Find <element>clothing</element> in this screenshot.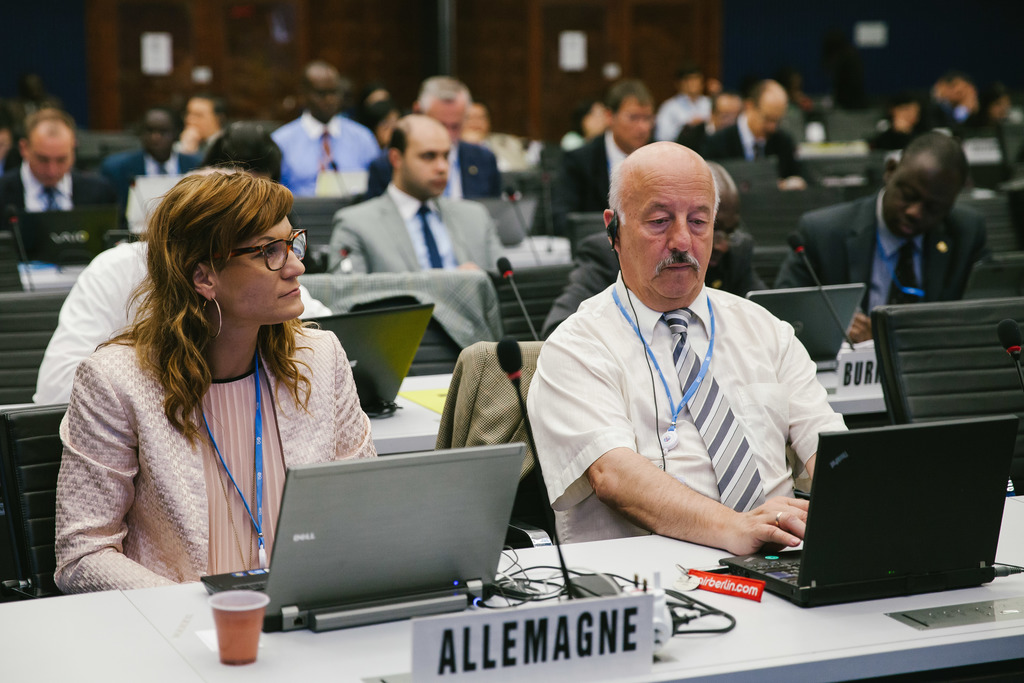
The bounding box for <element>clothing</element> is locate(701, 114, 794, 179).
